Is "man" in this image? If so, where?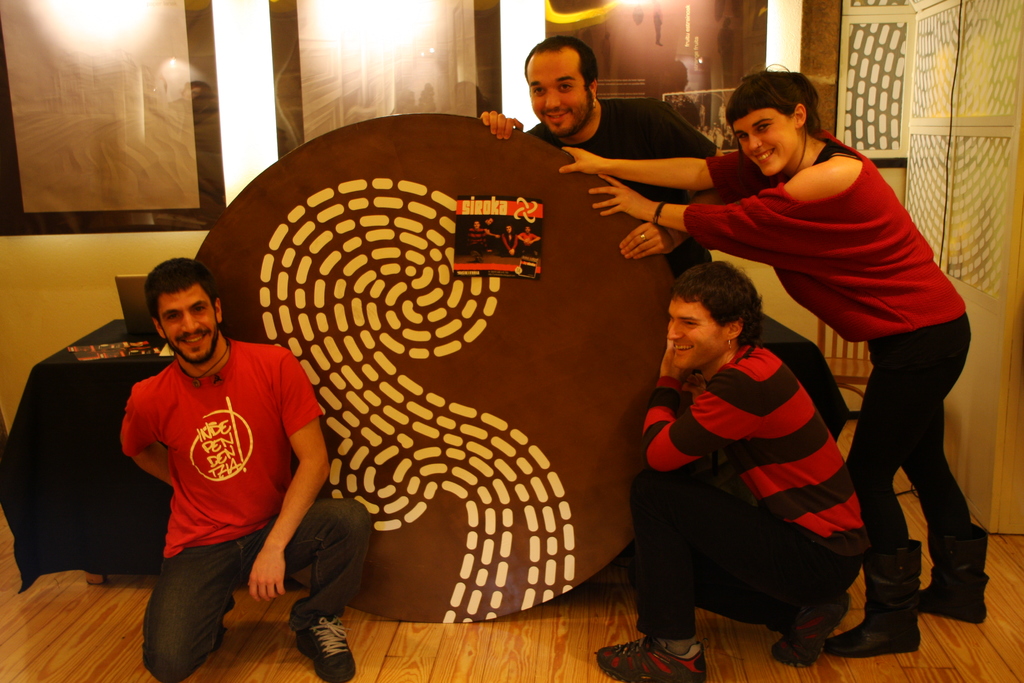
Yes, at [x1=99, y1=249, x2=338, y2=666].
